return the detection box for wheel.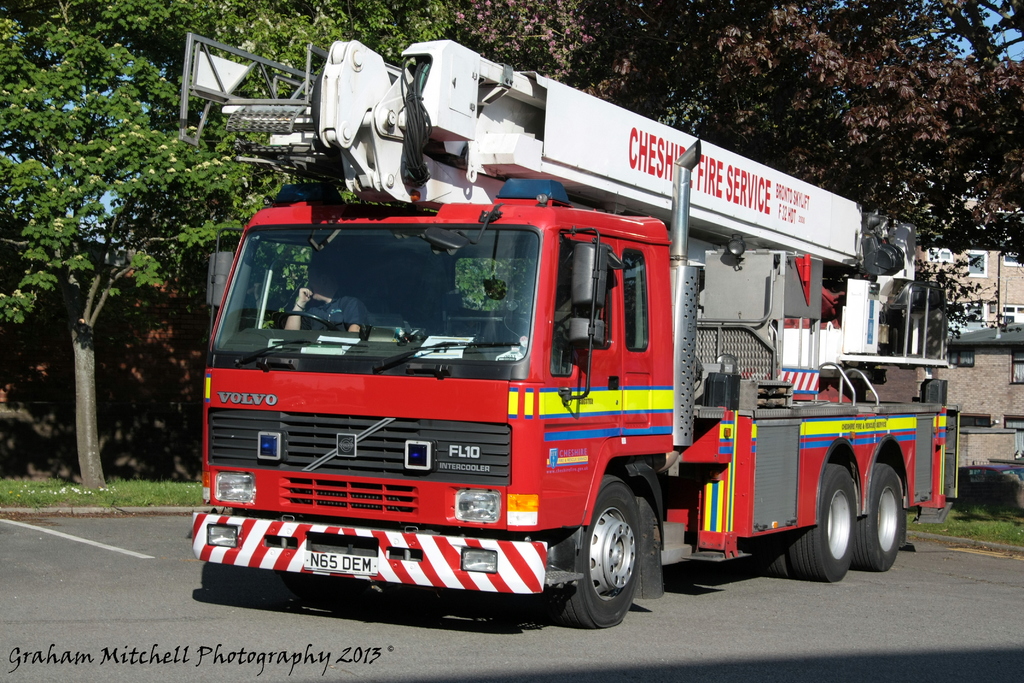
(left=853, top=456, right=906, bottom=568).
